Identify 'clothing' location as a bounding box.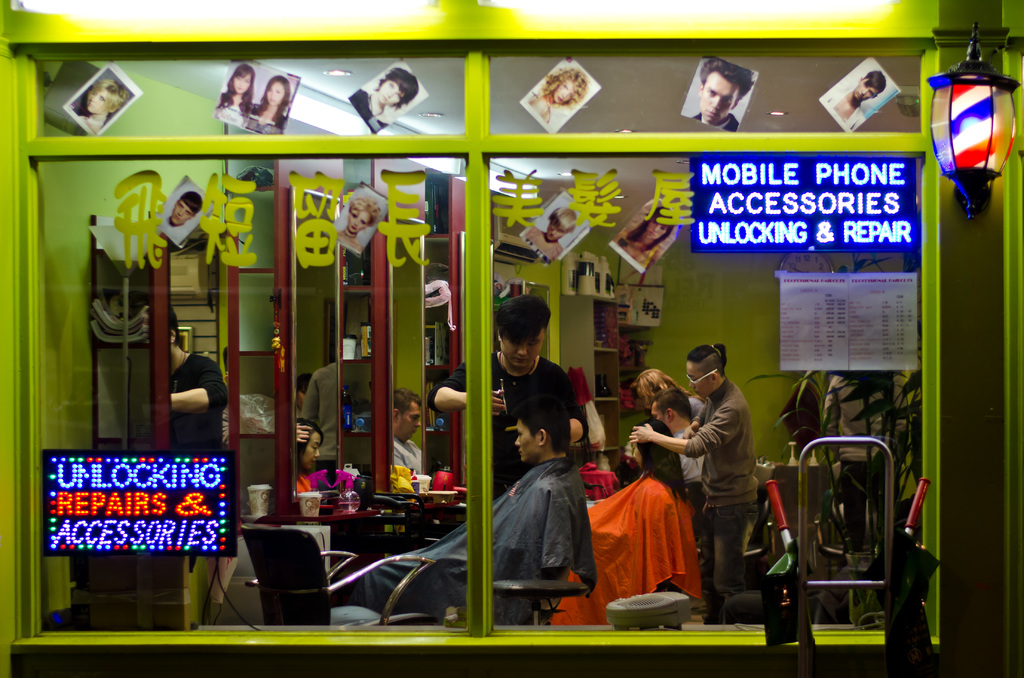
region(390, 437, 423, 480).
